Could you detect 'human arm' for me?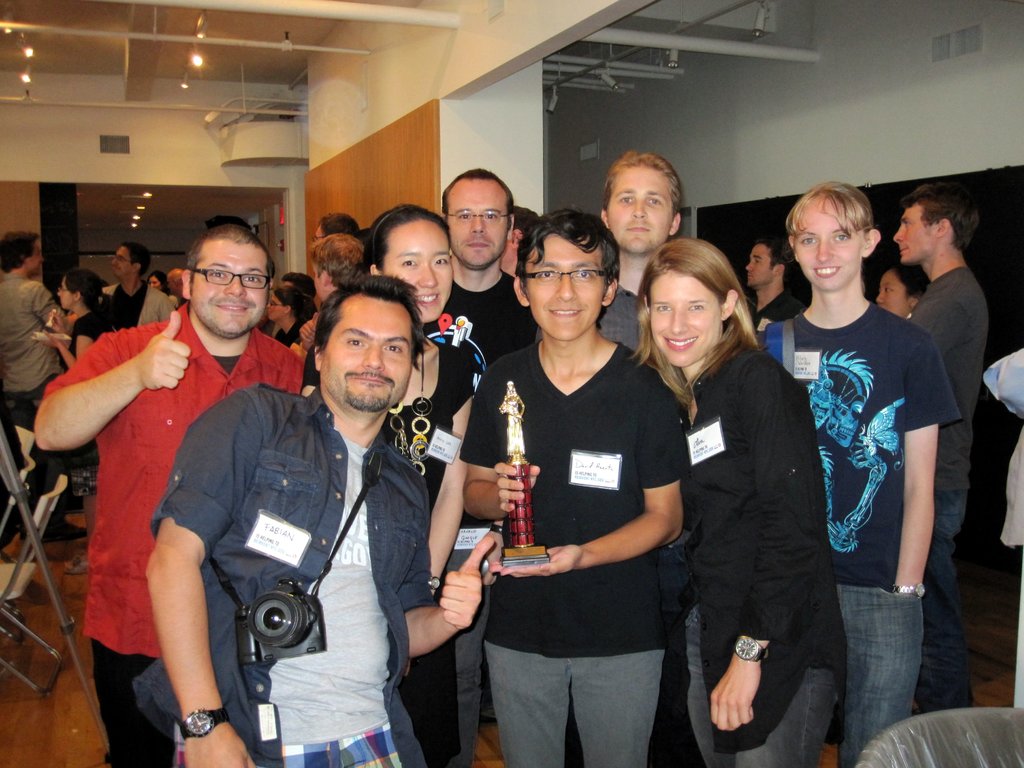
Detection result: (33,287,69,327).
